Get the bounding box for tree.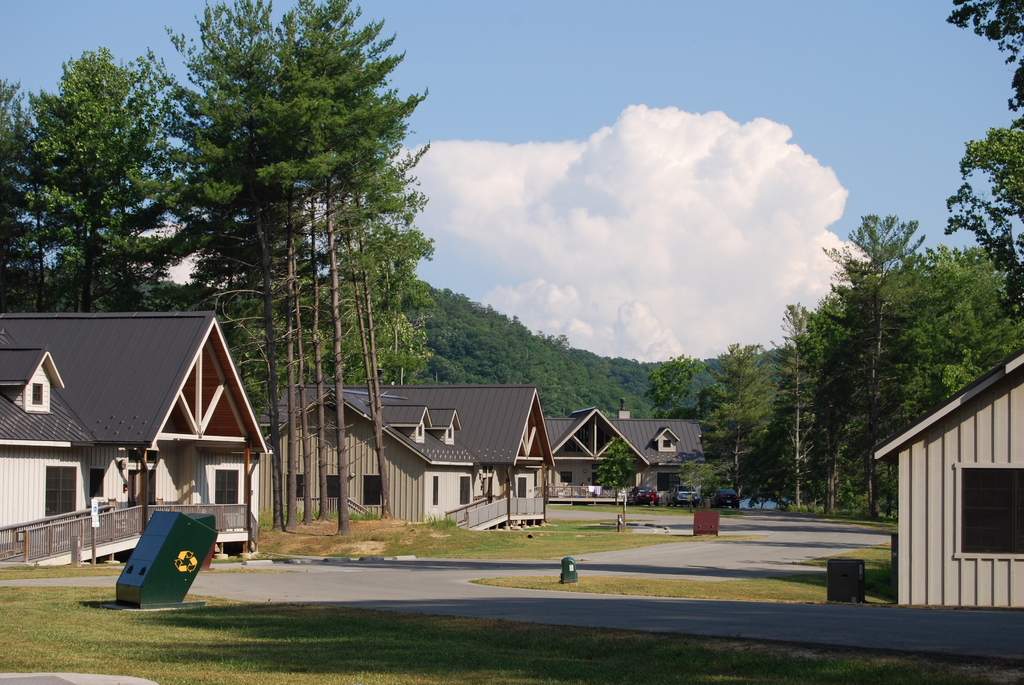
detection(876, 242, 1023, 421).
